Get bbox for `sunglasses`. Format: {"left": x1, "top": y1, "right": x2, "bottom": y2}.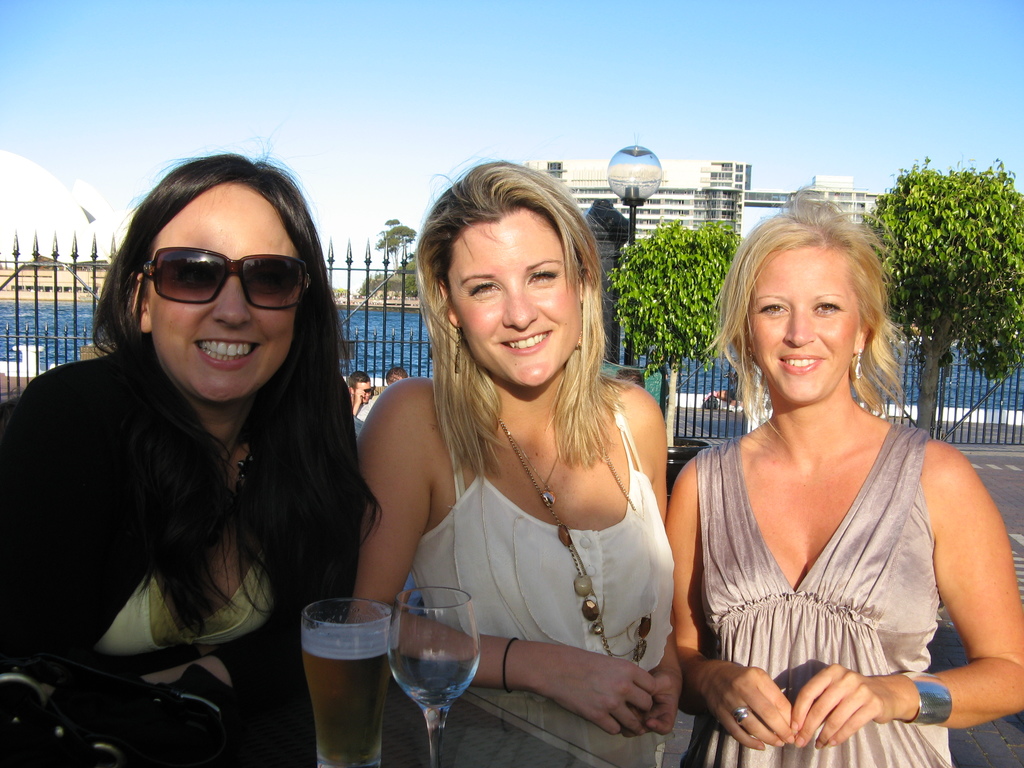
{"left": 136, "top": 251, "right": 314, "bottom": 307}.
